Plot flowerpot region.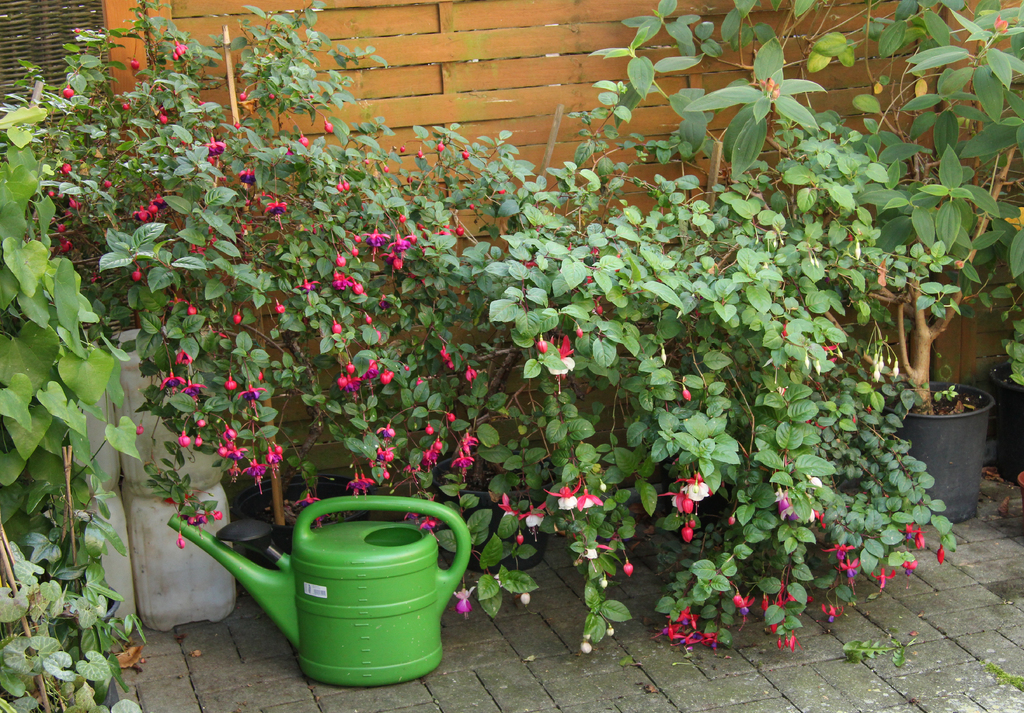
Plotted at x1=240 y1=472 x2=364 y2=566.
